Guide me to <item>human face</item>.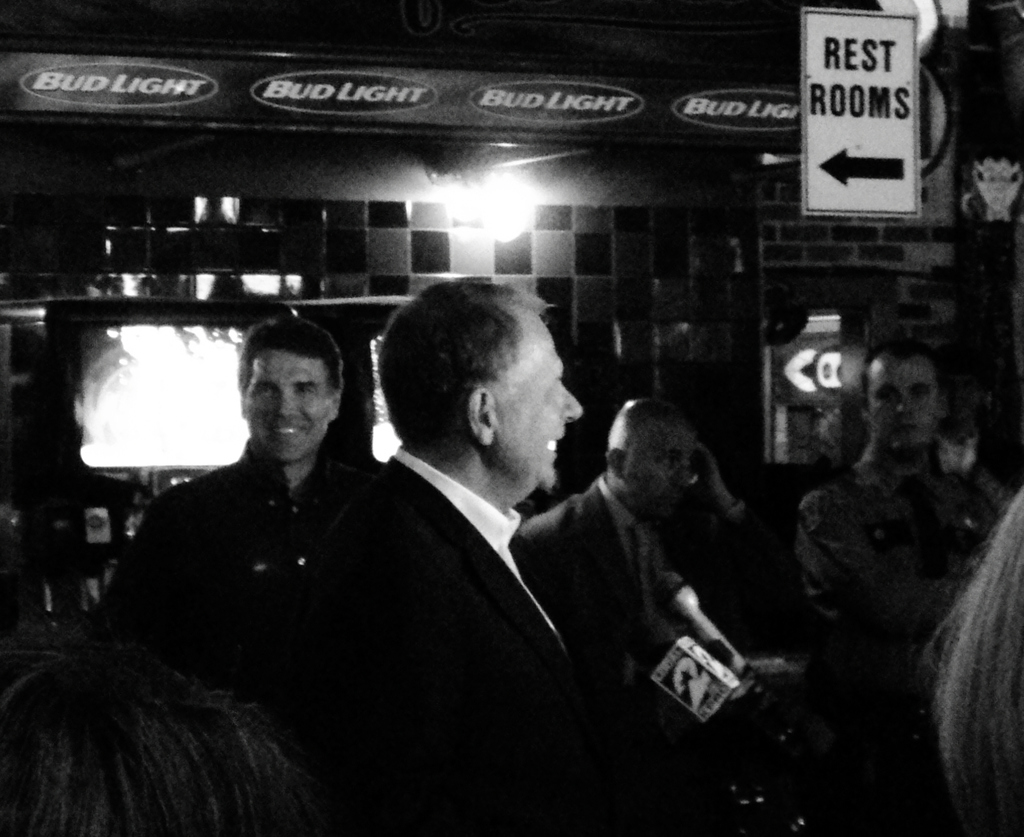
Guidance: box(626, 428, 698, 510).
